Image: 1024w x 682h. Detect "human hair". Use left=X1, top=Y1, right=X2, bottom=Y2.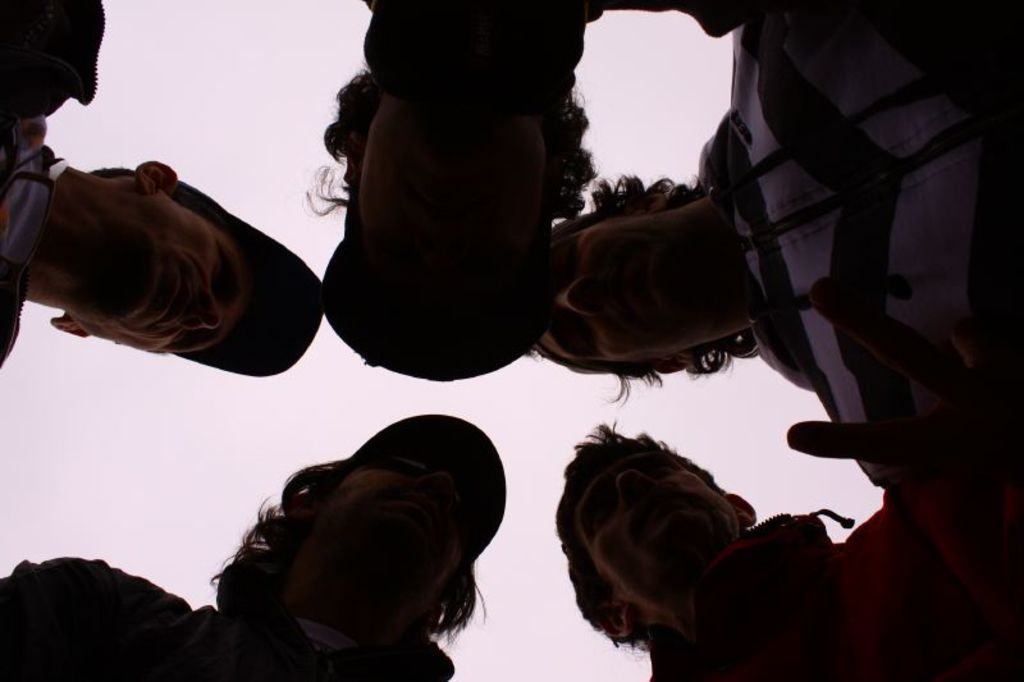
left=554, top=420, right=727, bottom=655.
